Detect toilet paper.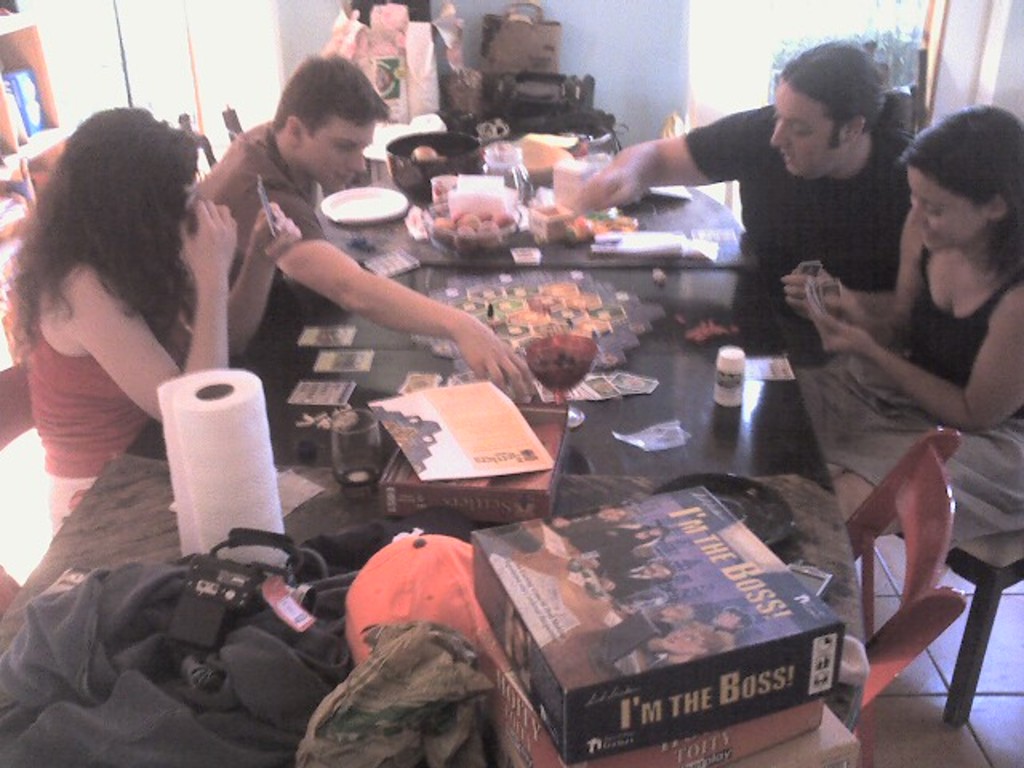
Detected at locate(162, 365, 290, 566).
